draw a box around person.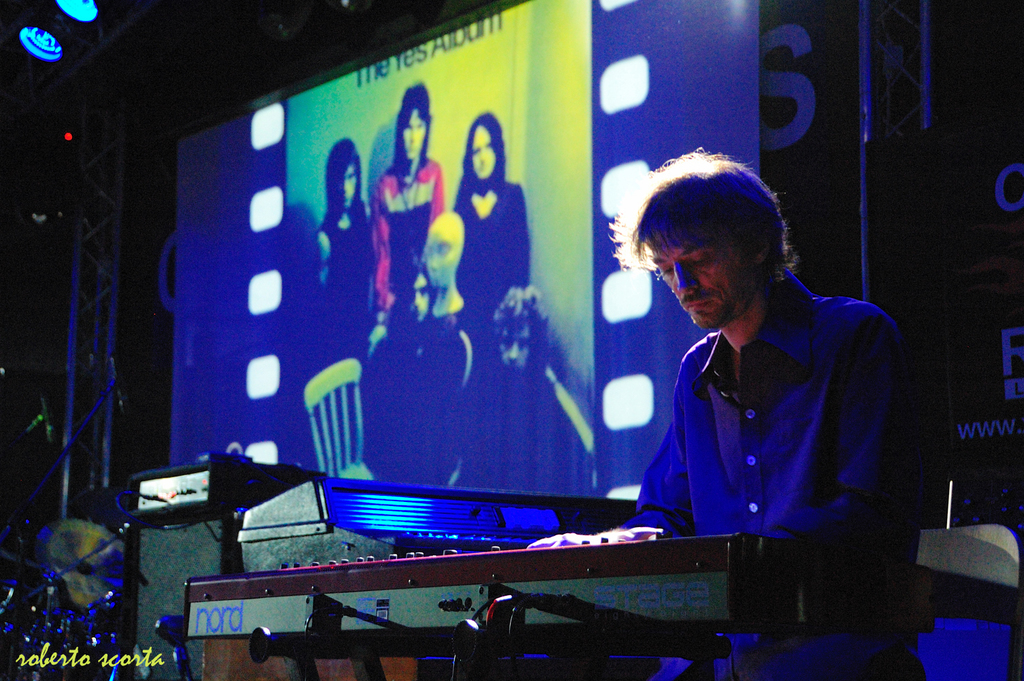
[left=478, top=287, right=557, bottom=492].
